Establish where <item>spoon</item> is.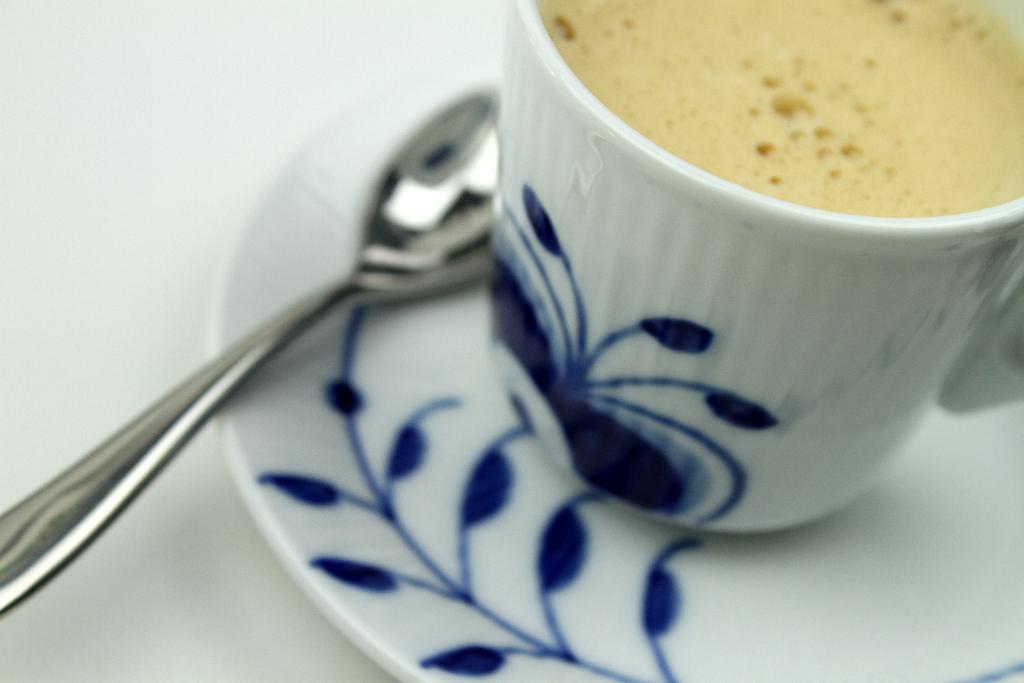
Established at [0, 81, 496, 617].
